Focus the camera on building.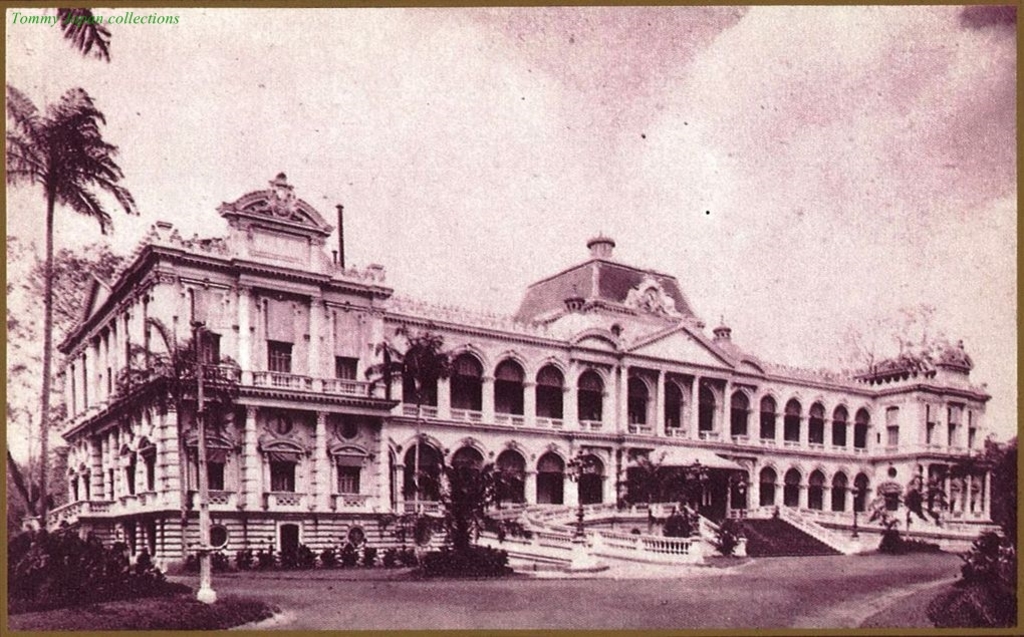
Focus region: (x1=32, y1=158, x2=1001, y2=556).
